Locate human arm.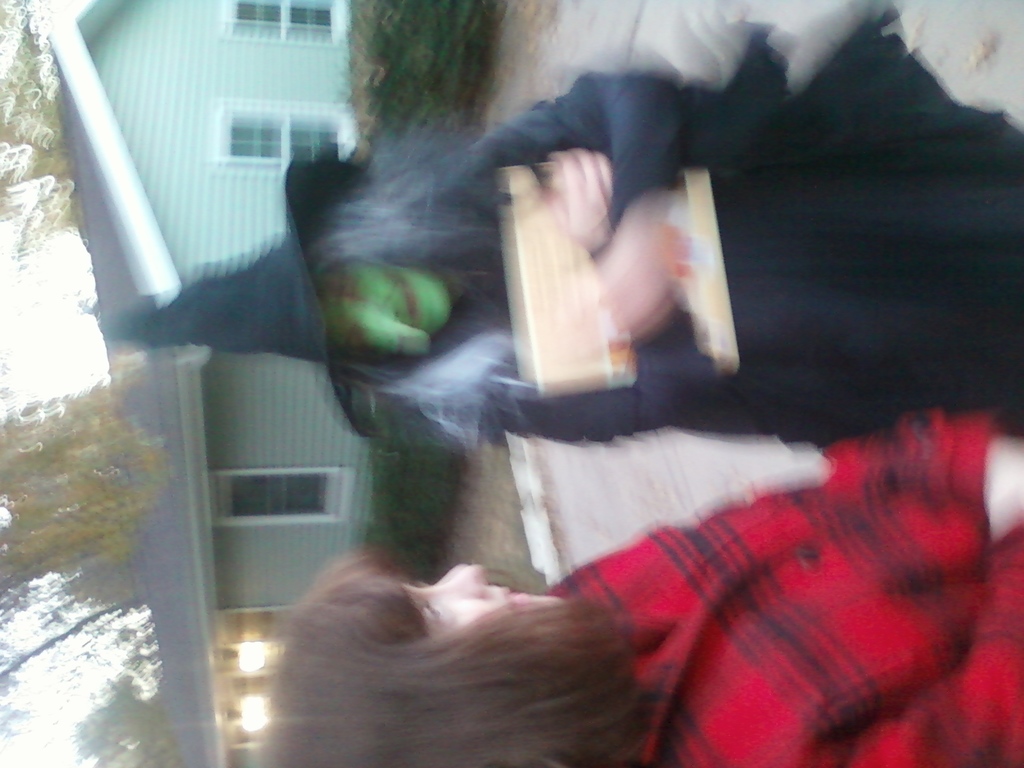
Bounding box: 763, 448, 1023, 767.
